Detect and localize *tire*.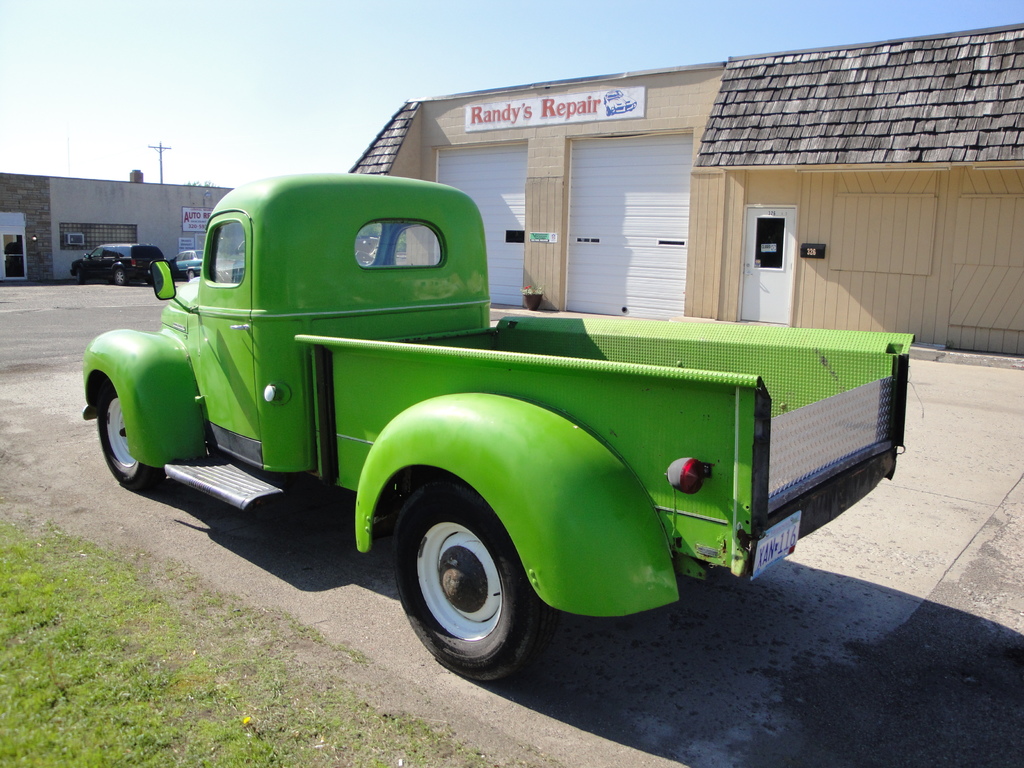
Localized at bbox=[117, 267, 128, 285].
